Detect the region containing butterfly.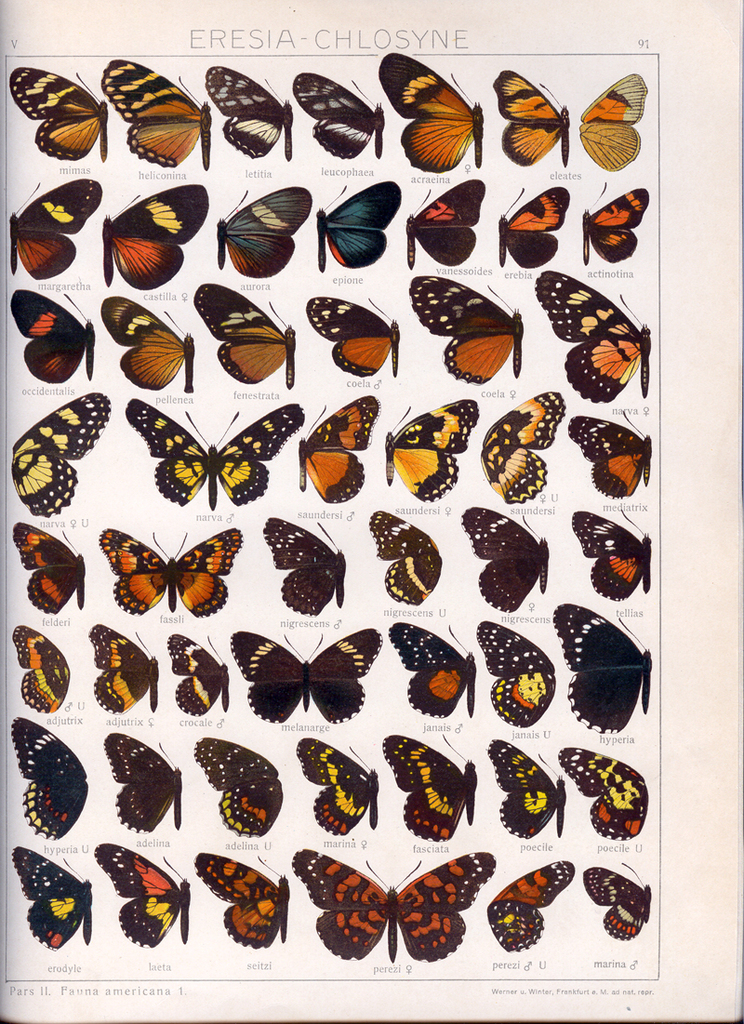
(99,735,189,835).
